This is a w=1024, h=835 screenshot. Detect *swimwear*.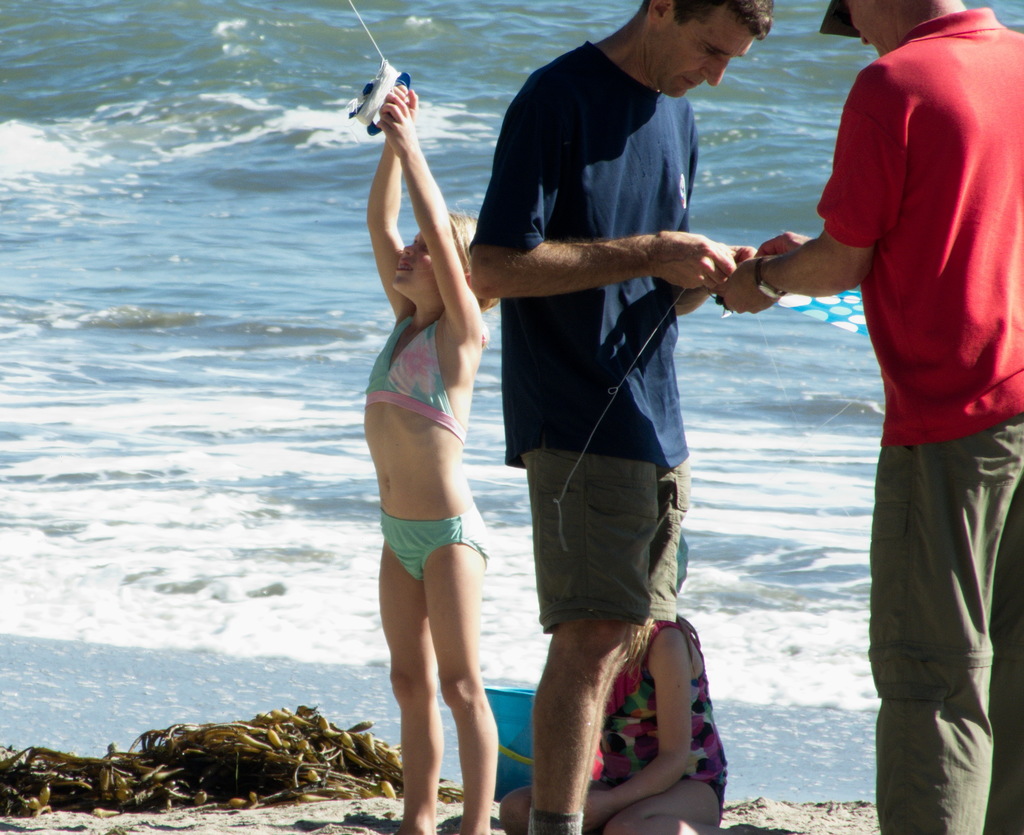
[379, 505, 492, 583].
